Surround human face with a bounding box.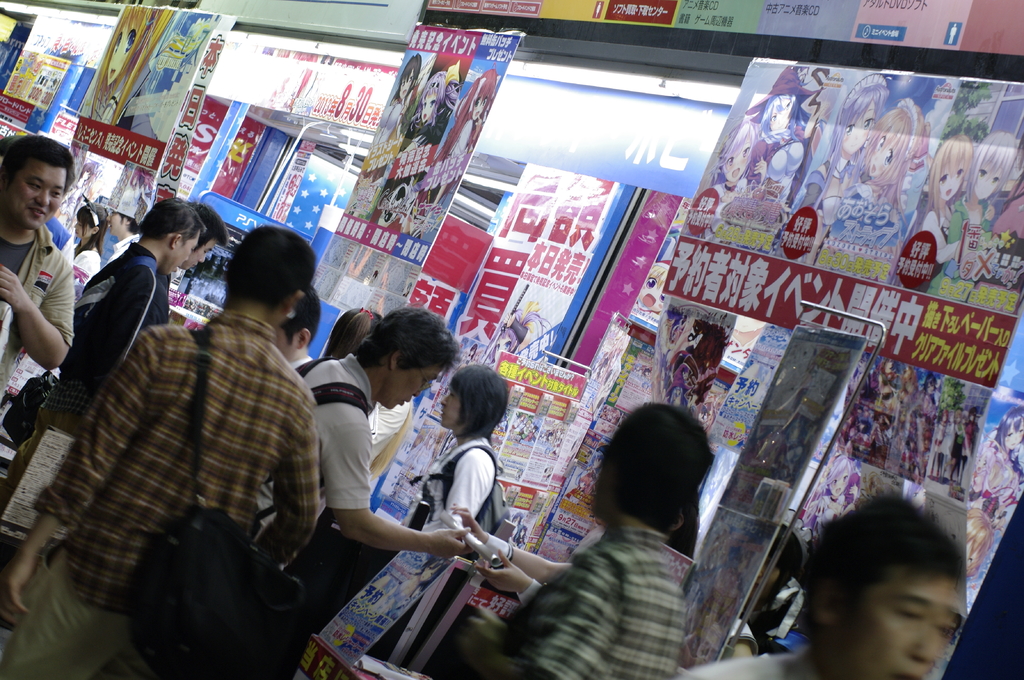
189/244/216/265.
